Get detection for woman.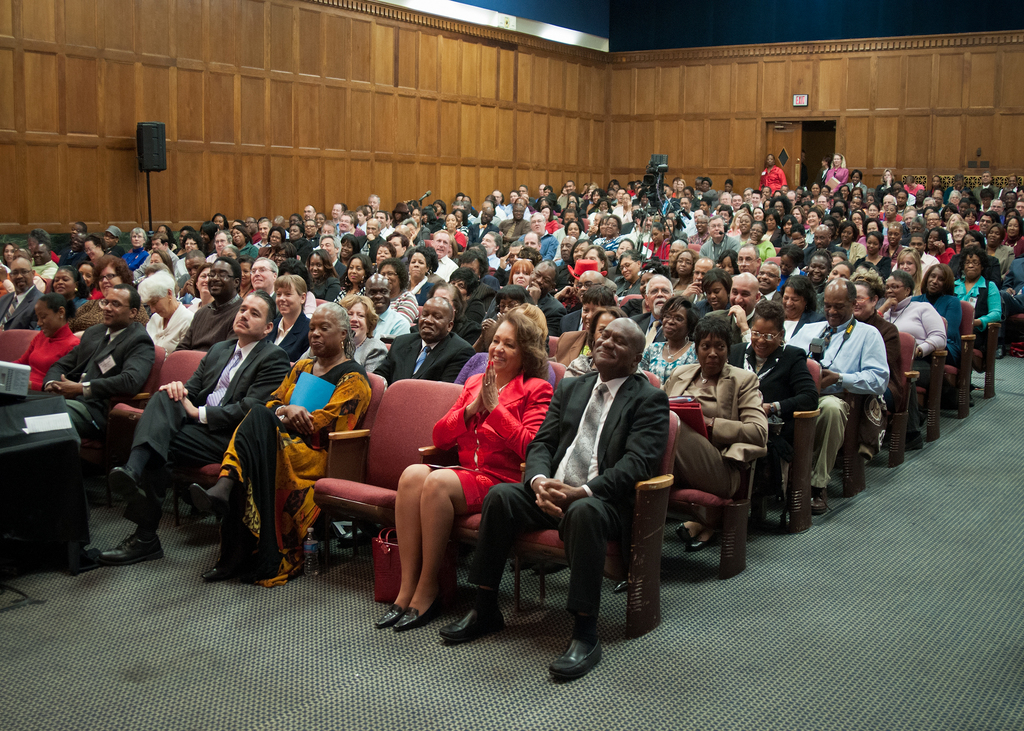
Detection: crop(669, 298, 818, 538).
